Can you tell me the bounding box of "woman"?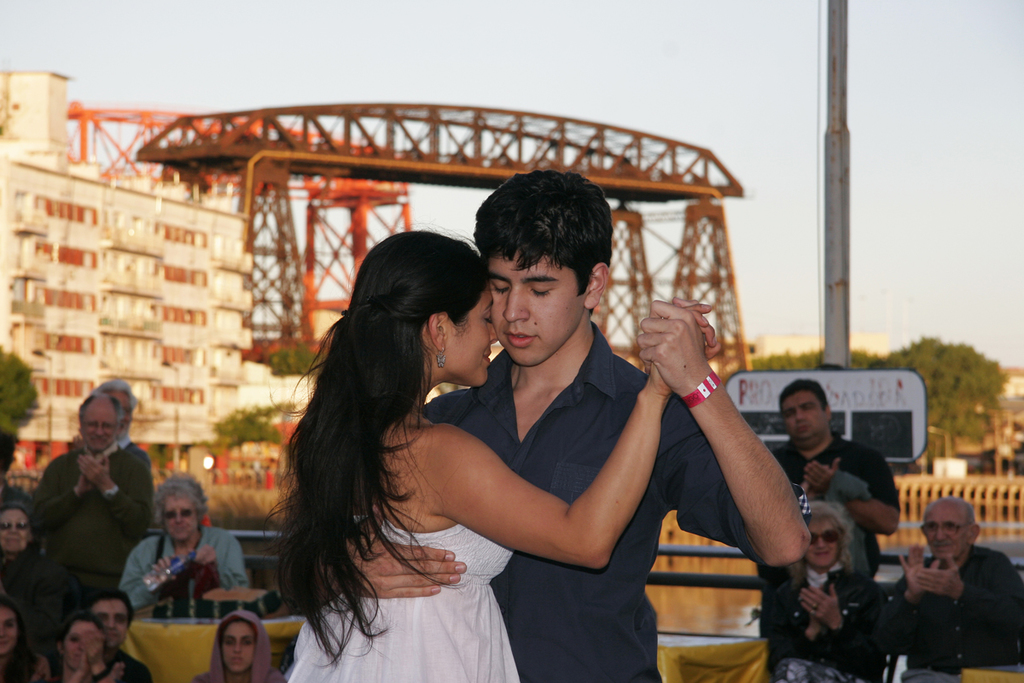
[x1=0, y1=595, x2=64, y2=682].
